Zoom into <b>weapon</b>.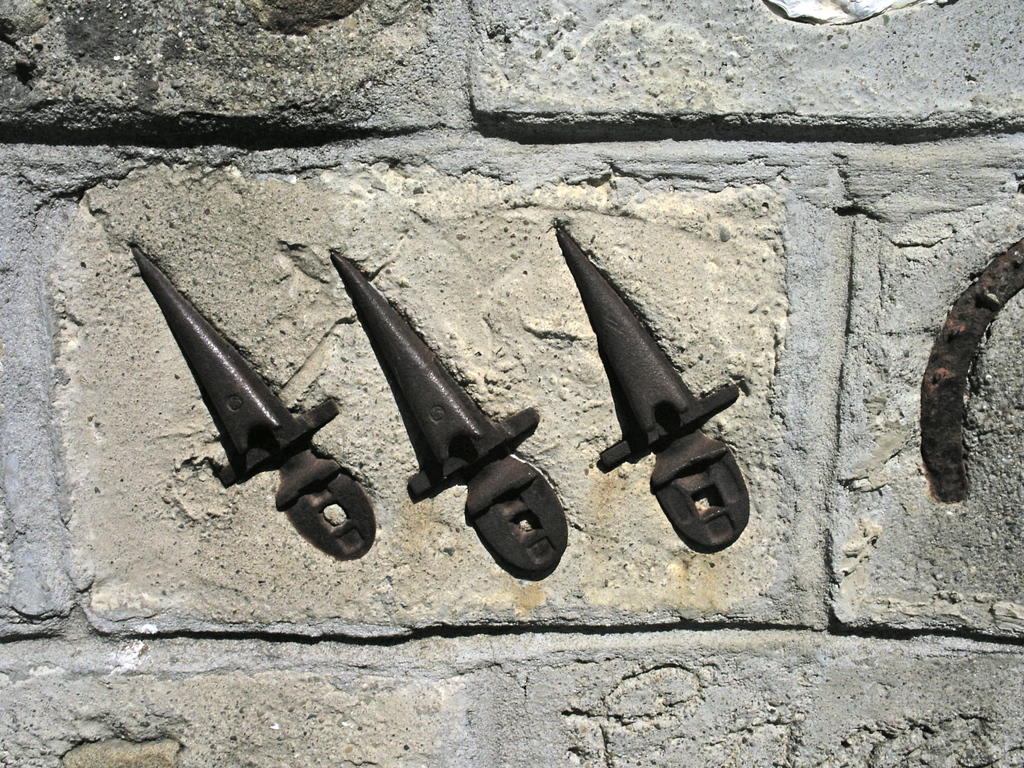
Zoom target: BBox(128, 244, 376, 558).
